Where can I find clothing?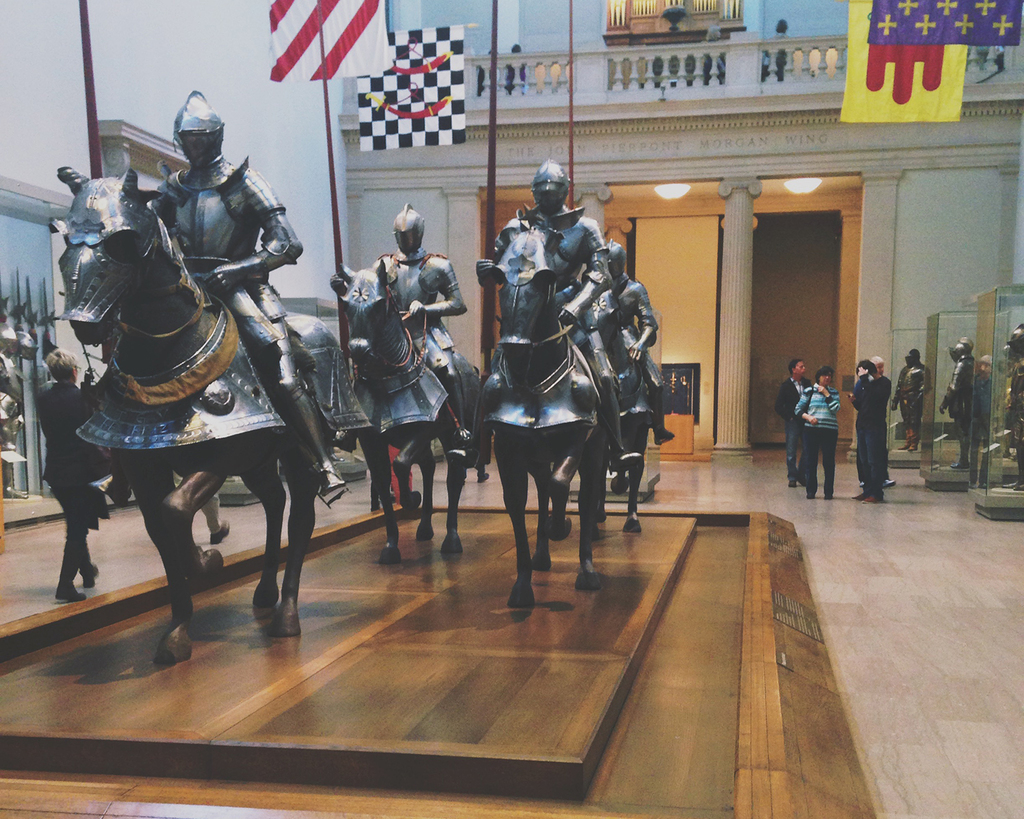
You can find it at (left=855, top=362, right=887, bottom=508).
